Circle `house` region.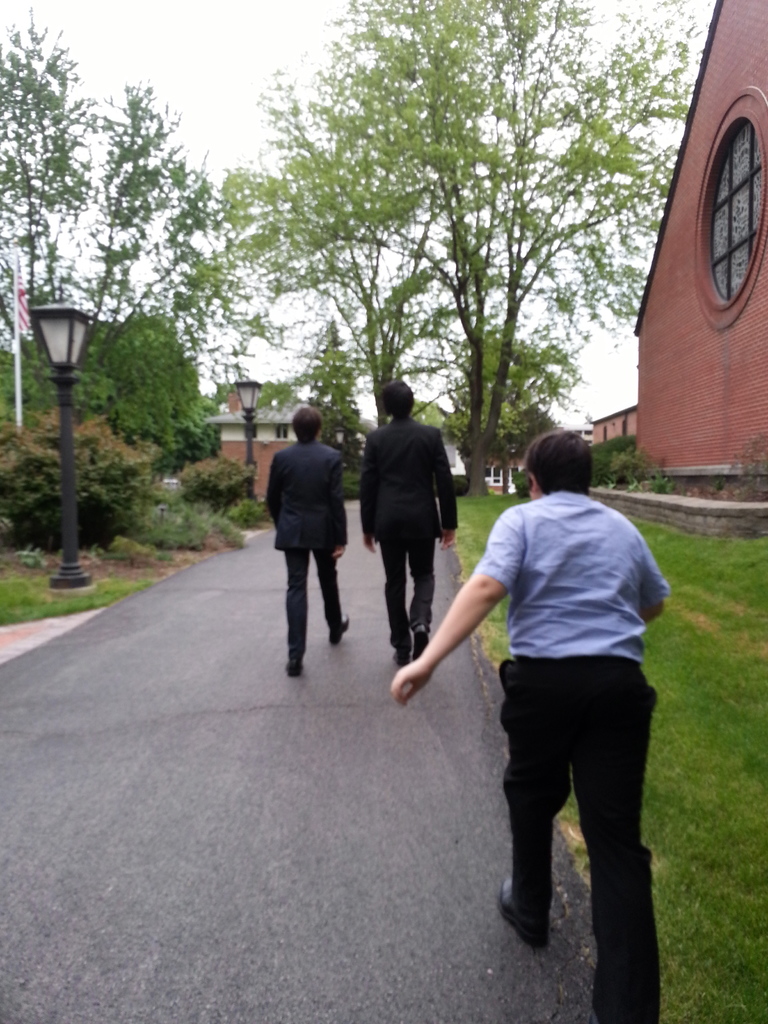
Region: <region>588, 397, 639, 444</region>.
